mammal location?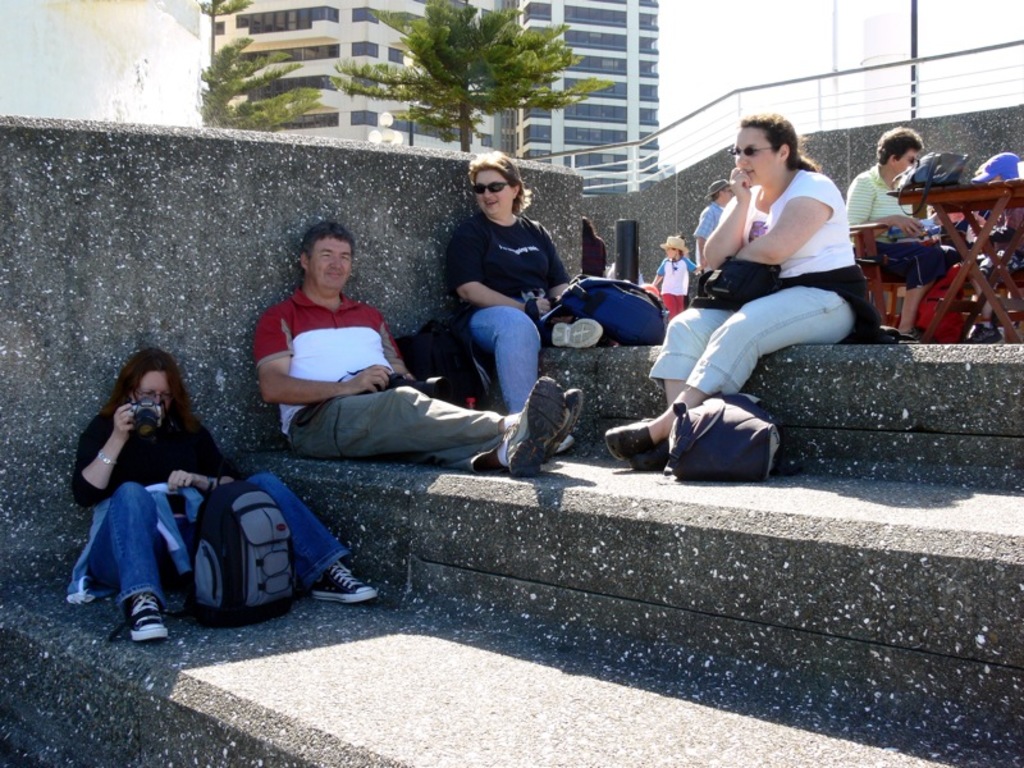
444, 148, 603, 449
